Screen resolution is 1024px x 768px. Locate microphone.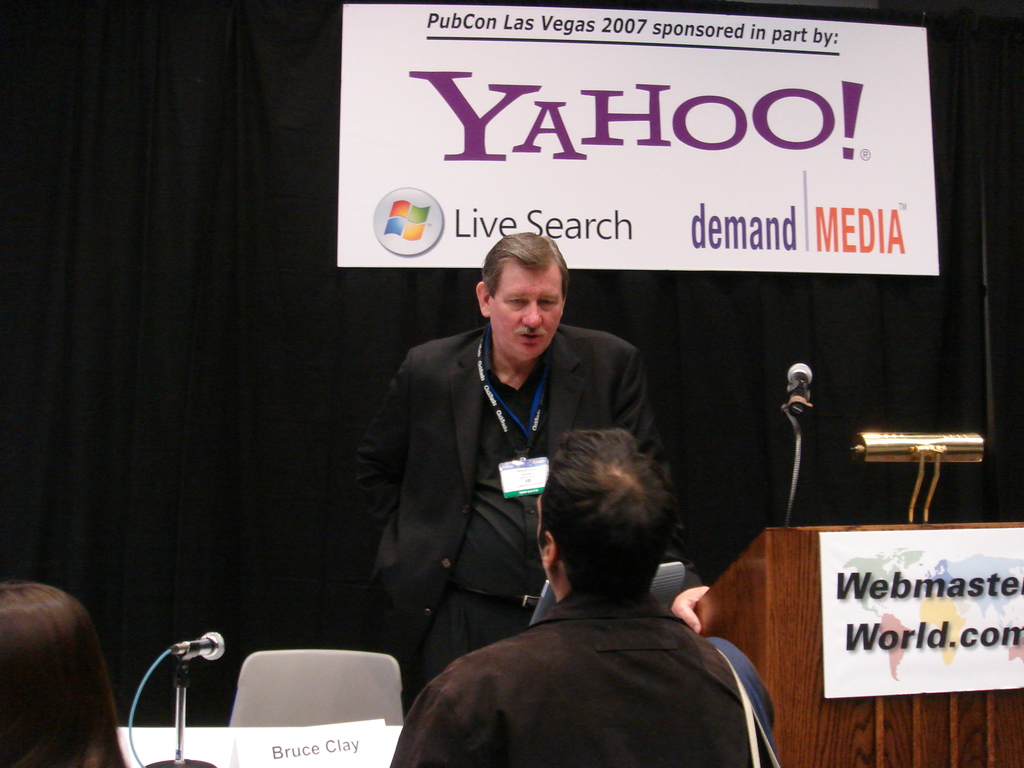
locate(778, 360, 815, 430).
